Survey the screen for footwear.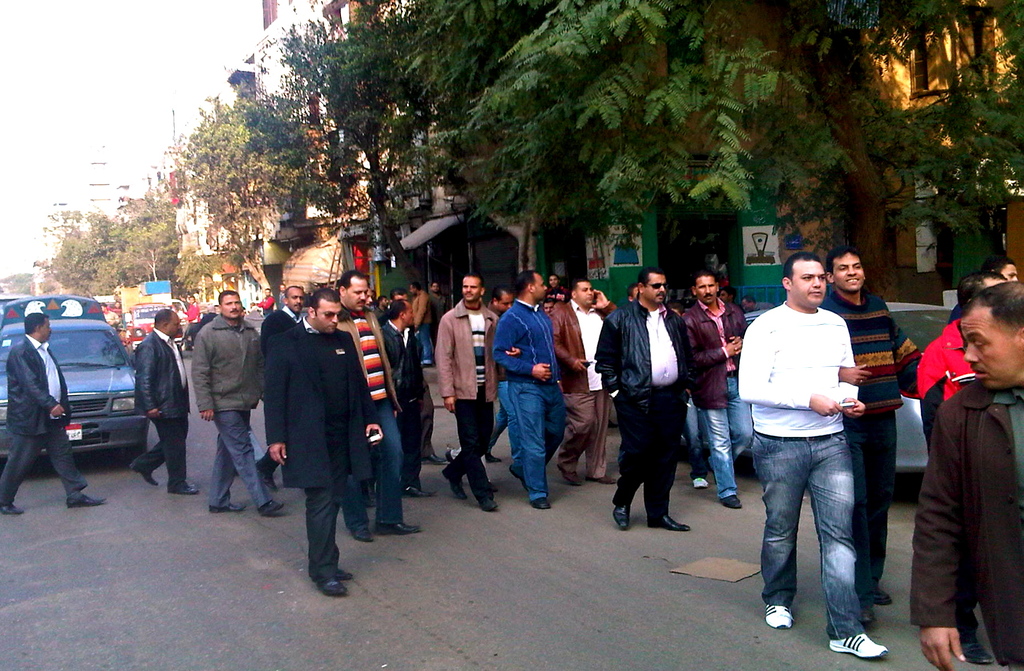
Survey found: box(127, 462, 155, 487).
